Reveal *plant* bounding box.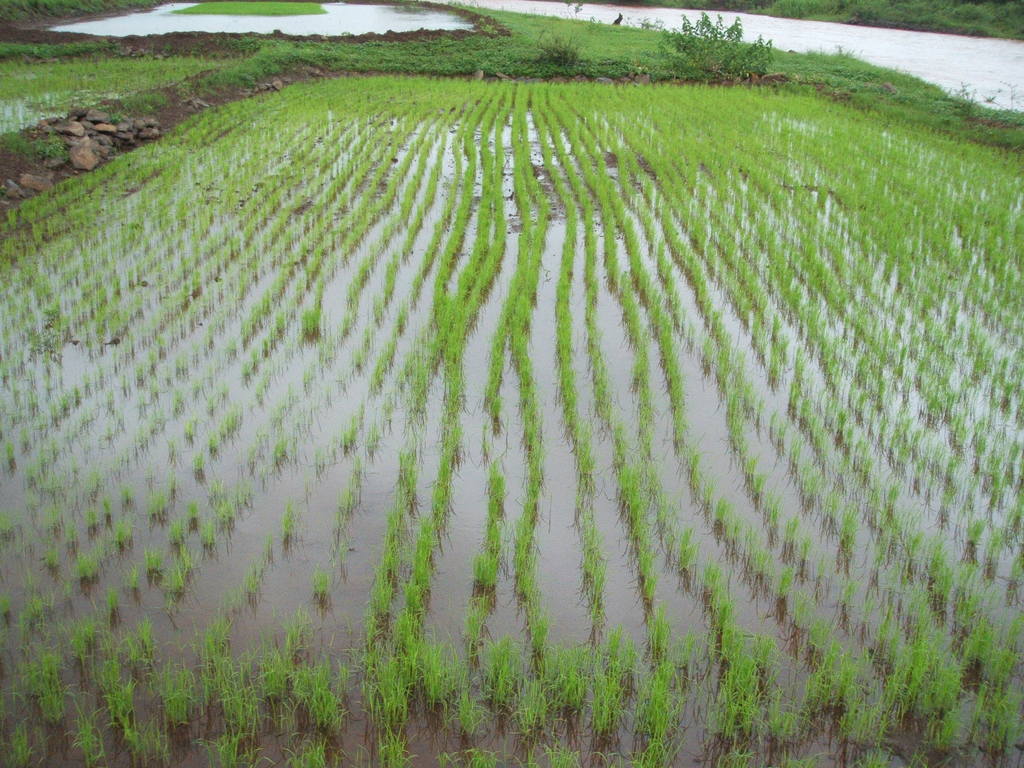
Revealed: crop(540, 32, 588, 70).
